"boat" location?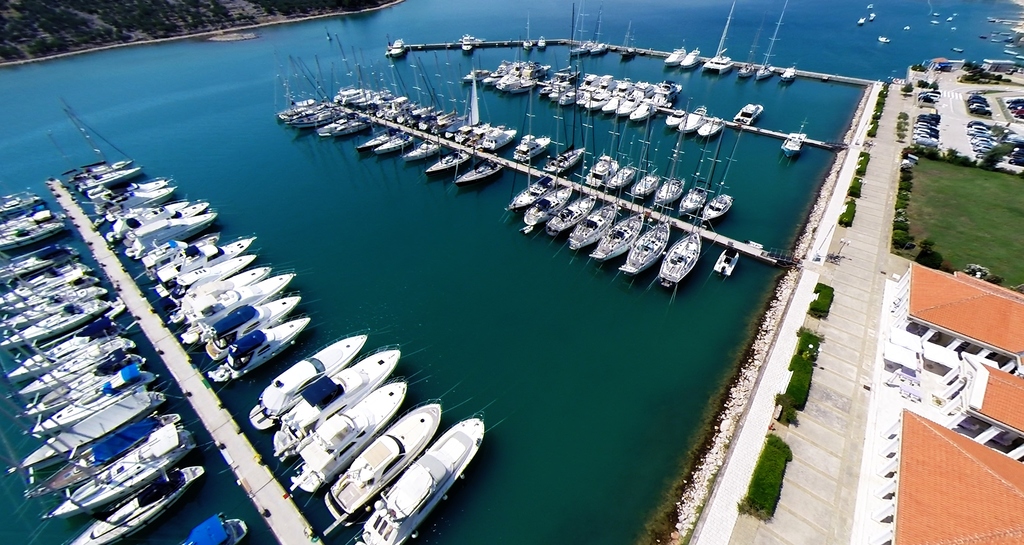
l=22, t=408, r=178, b=491
